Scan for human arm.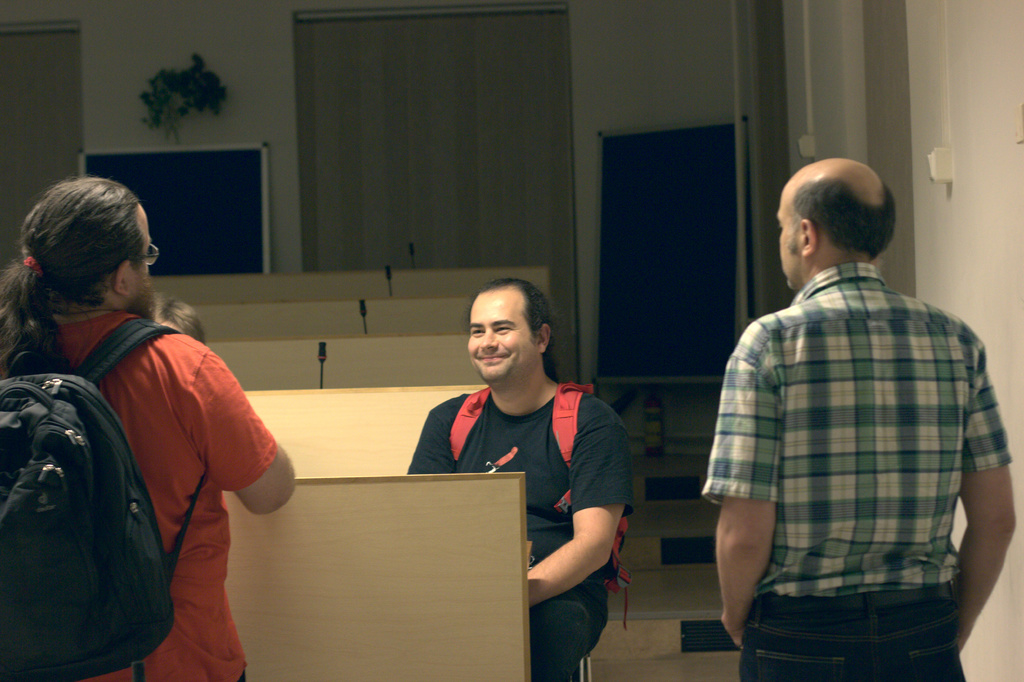
Scan result: (170, 342, 294, 514).
